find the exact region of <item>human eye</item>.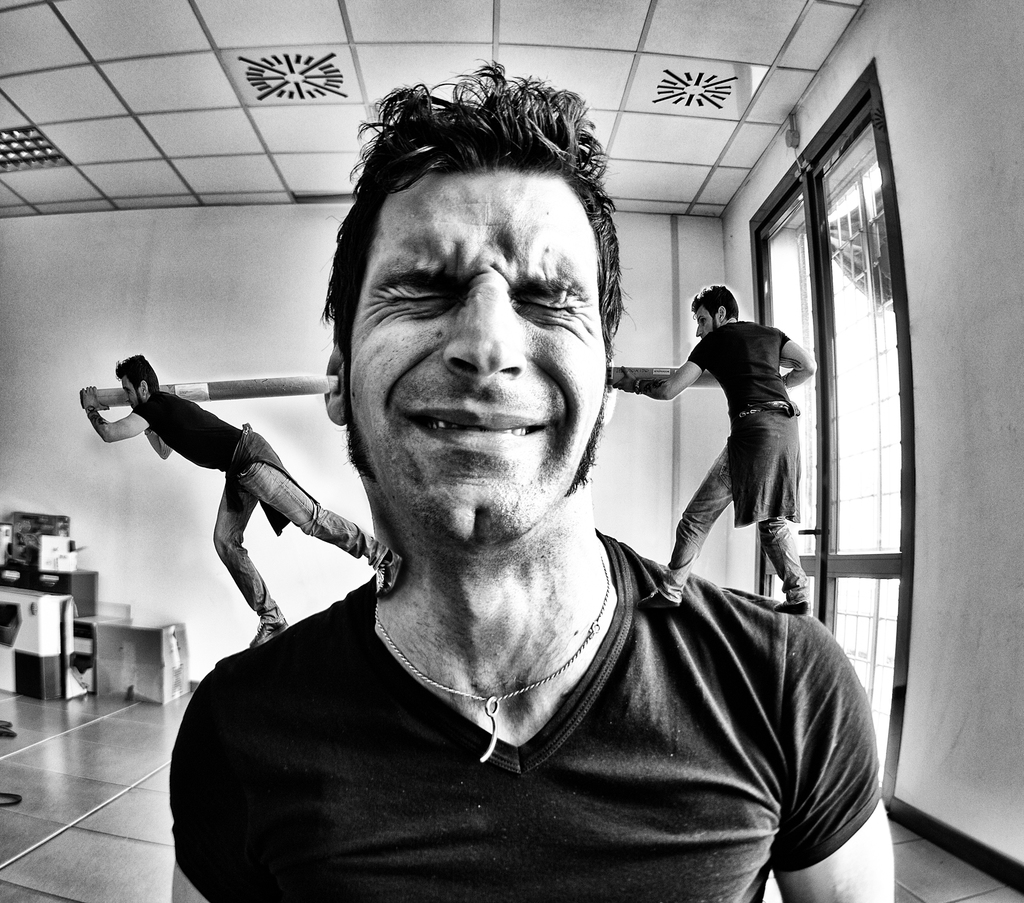
Exact region: region(515, 295, 589, 320).
